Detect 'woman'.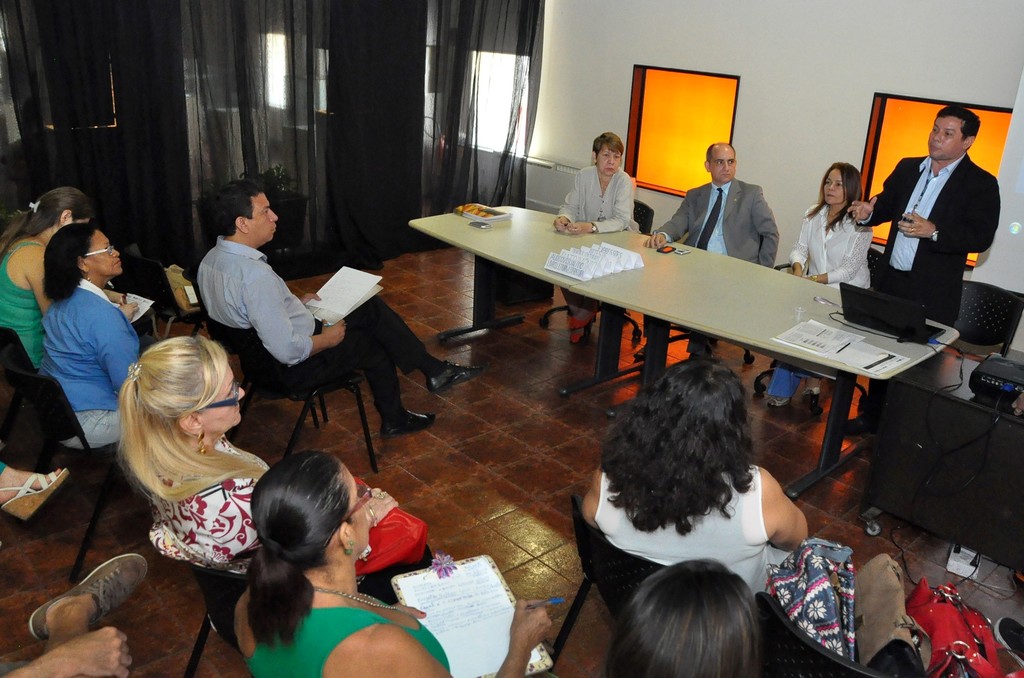
Detected at detection(554, 133, 632, 346).
